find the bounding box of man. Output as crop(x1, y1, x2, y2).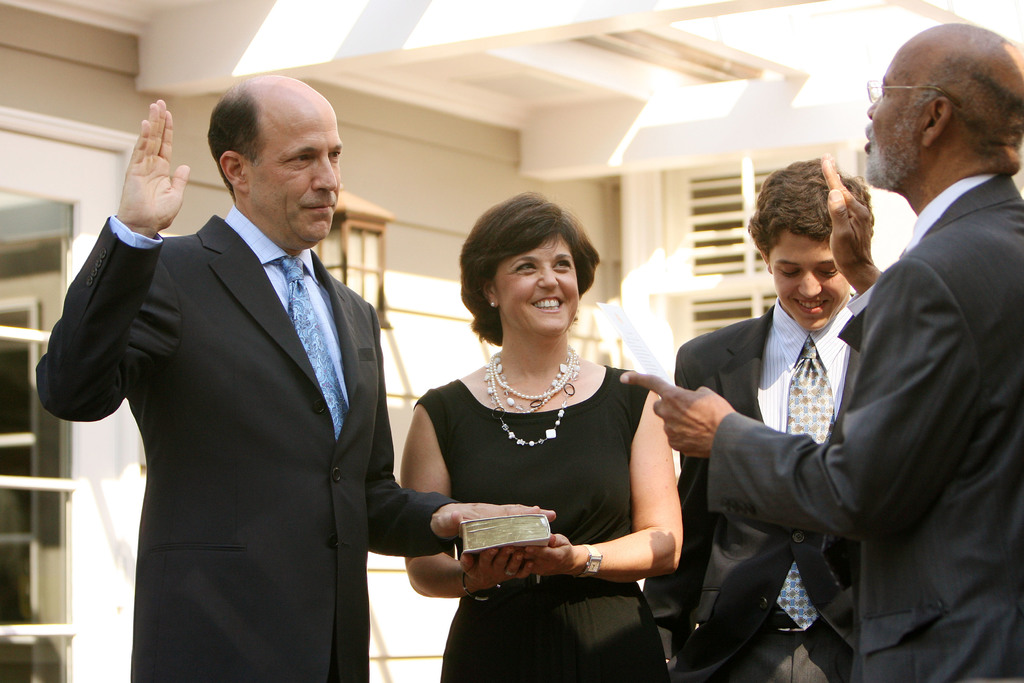
crop(639, 160, 875, 682).
